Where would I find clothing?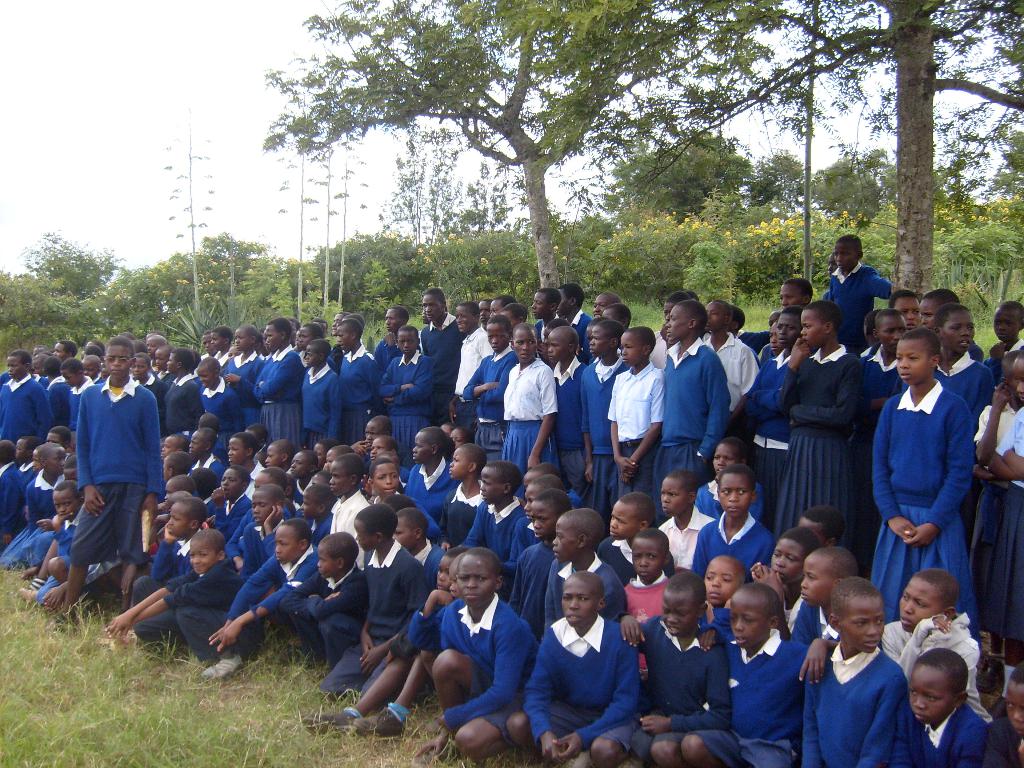
At region(372, 338, 396, 365).
